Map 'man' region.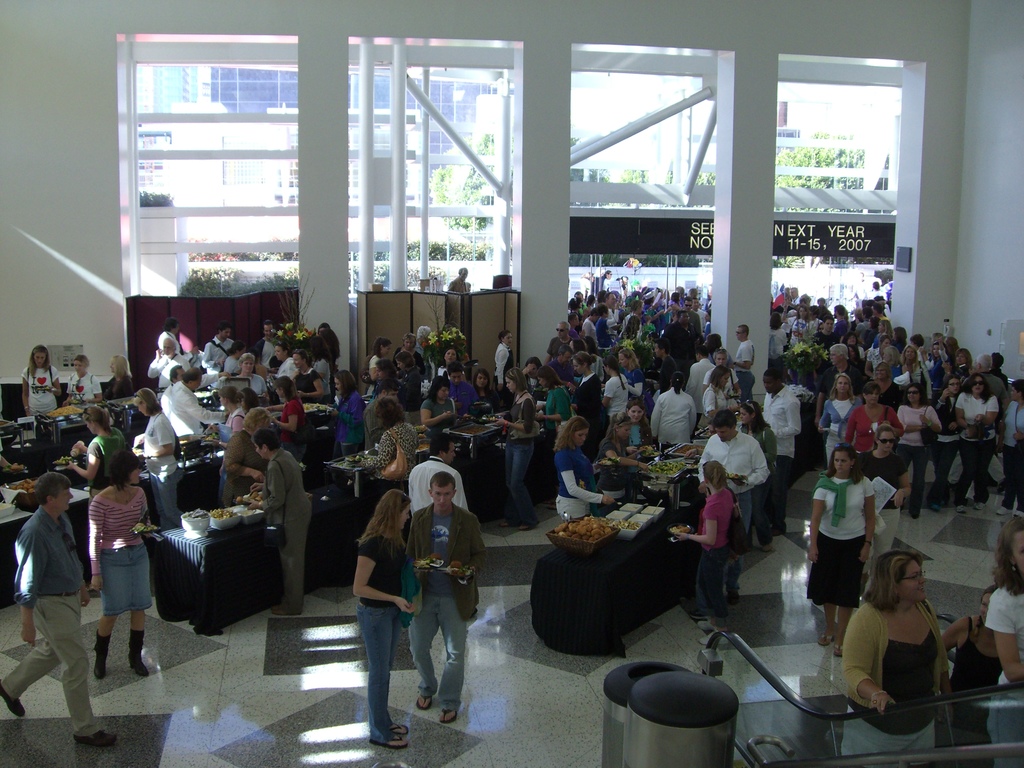
Mapped to [x1=156, y1=320, x2=197, y2=361].
